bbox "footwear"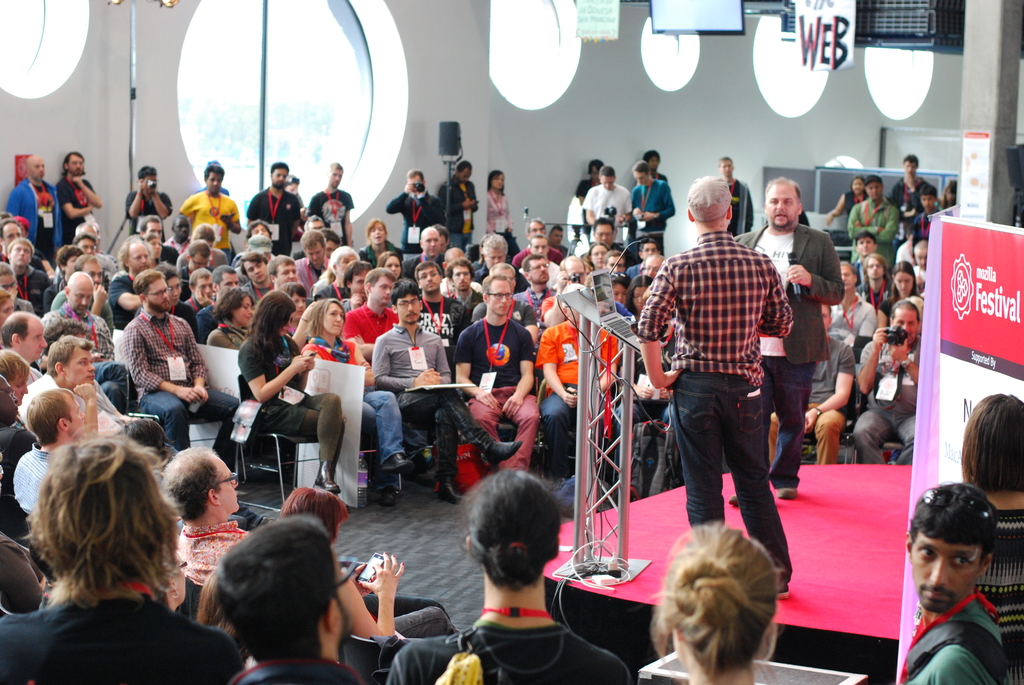
left=436, top=484, right=462, bottom=503
